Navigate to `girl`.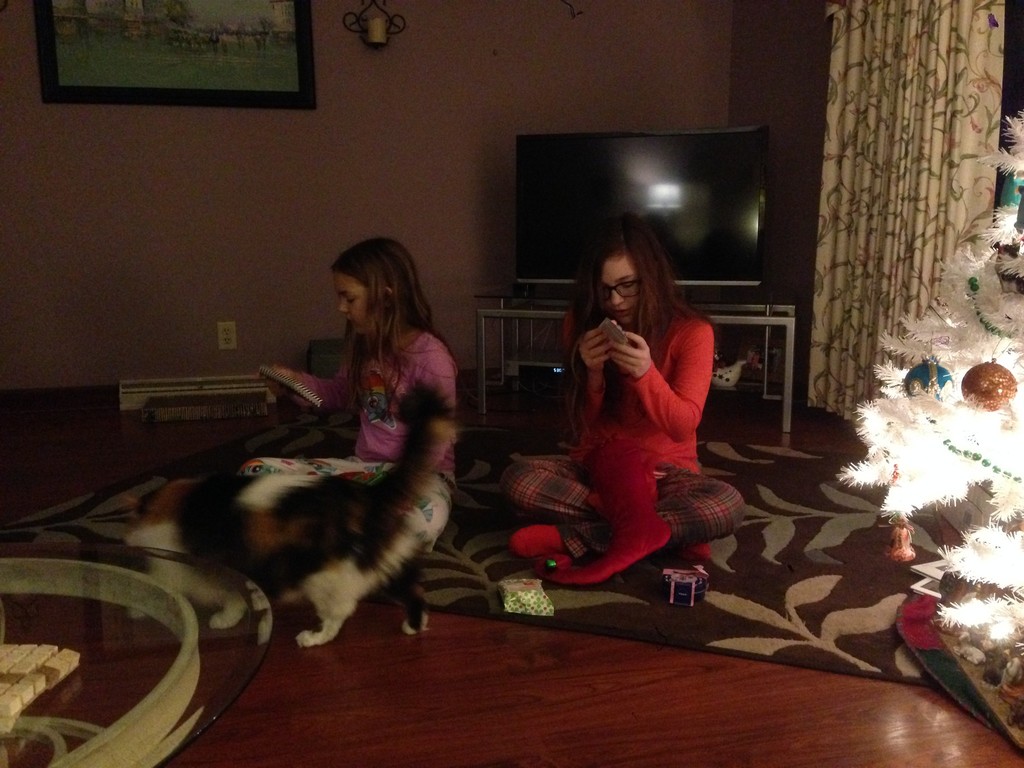
Navigation target: (239, 228, 460, 558).
